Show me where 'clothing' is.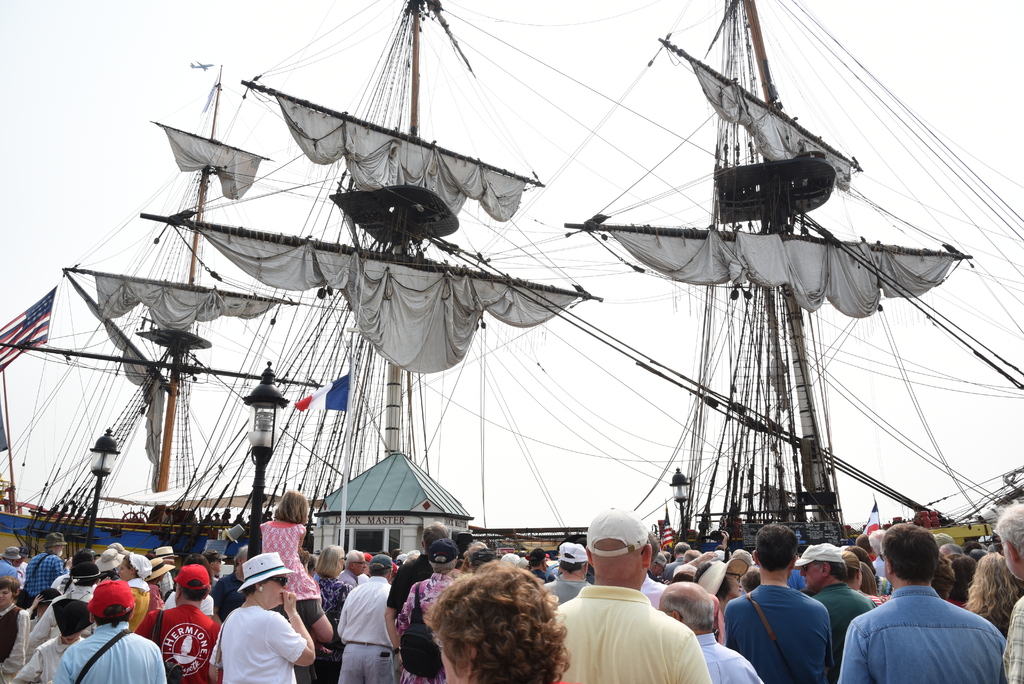
'clothing' is at <region>806, 585, 876, 642</region>.
